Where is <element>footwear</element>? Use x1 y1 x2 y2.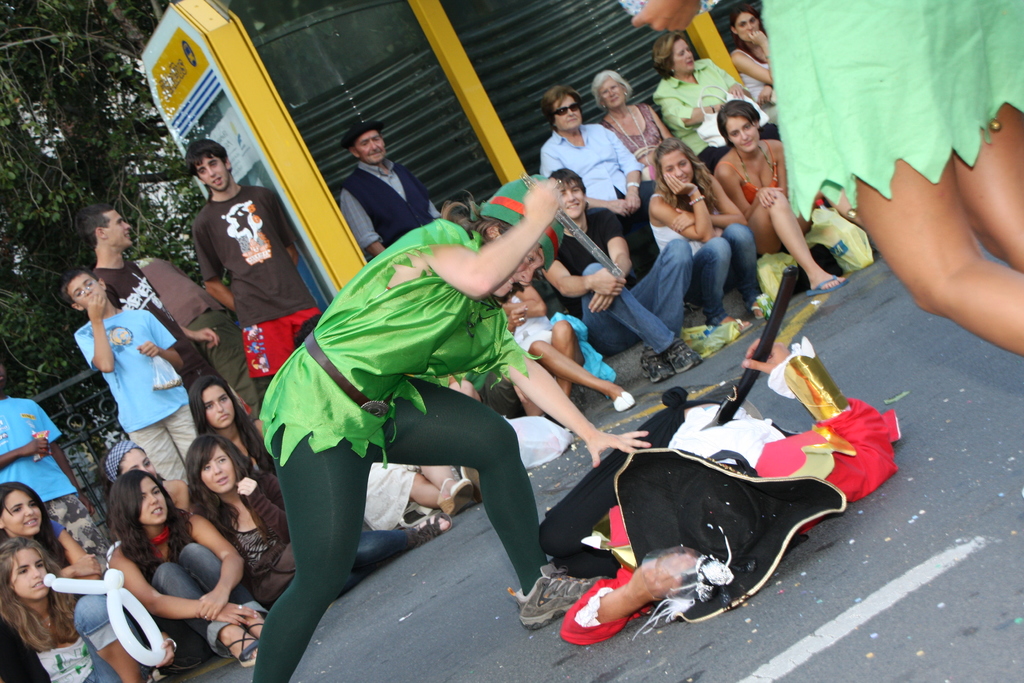
435 475 481 515.
